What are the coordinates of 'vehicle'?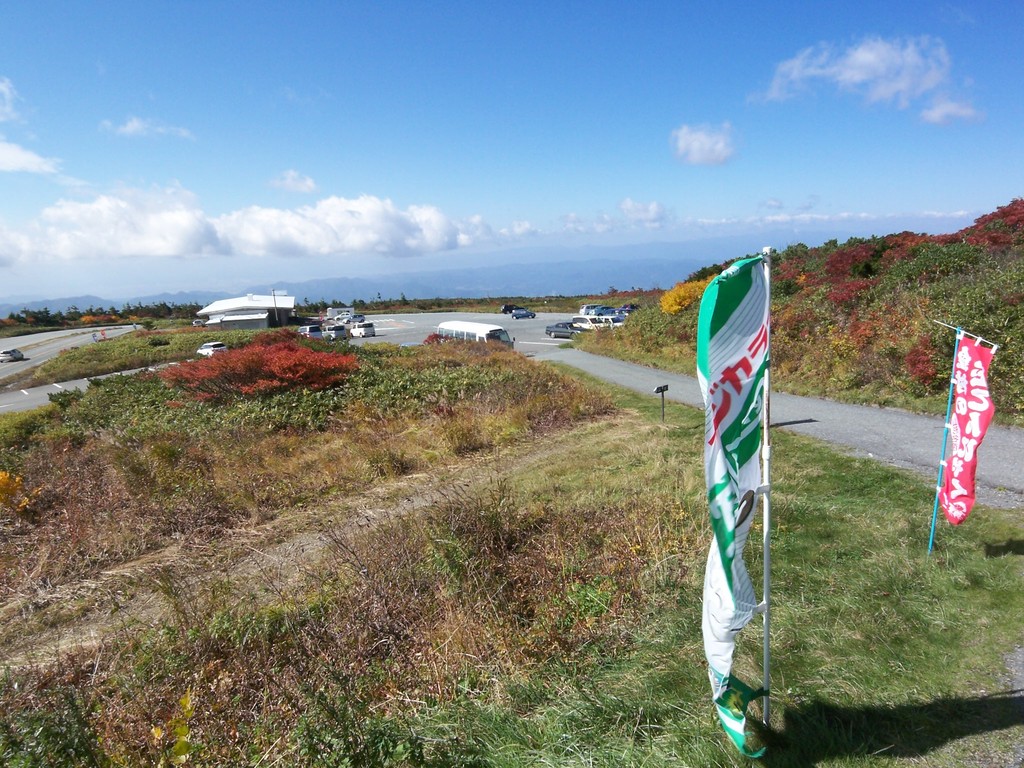
(512, 307, 536, 321).
